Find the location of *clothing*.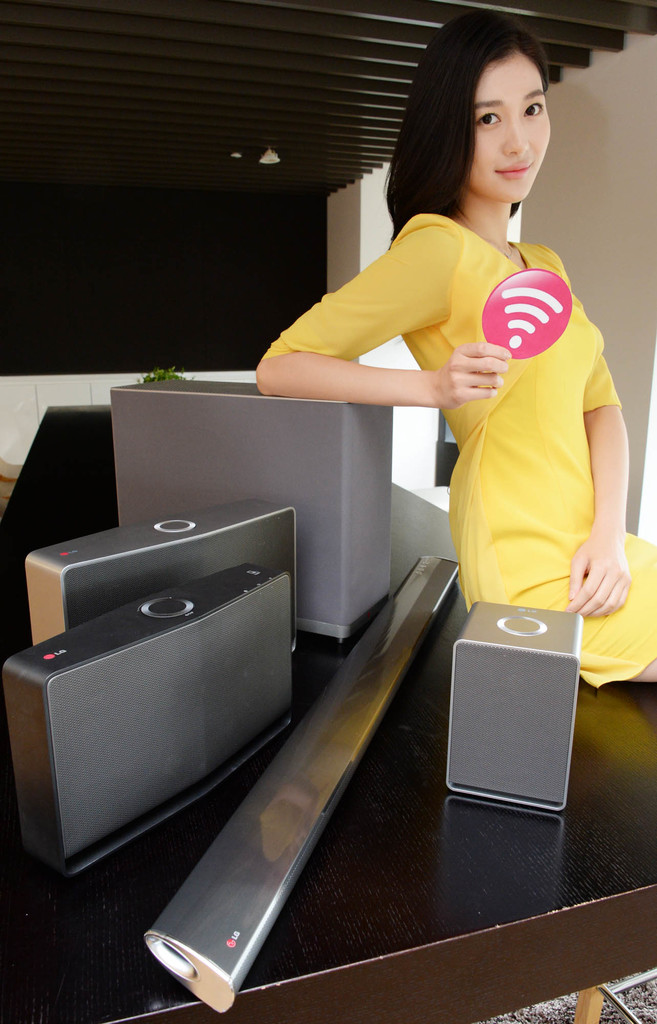
Location: [x1=301, y1=177, x2=617, y2=596].
